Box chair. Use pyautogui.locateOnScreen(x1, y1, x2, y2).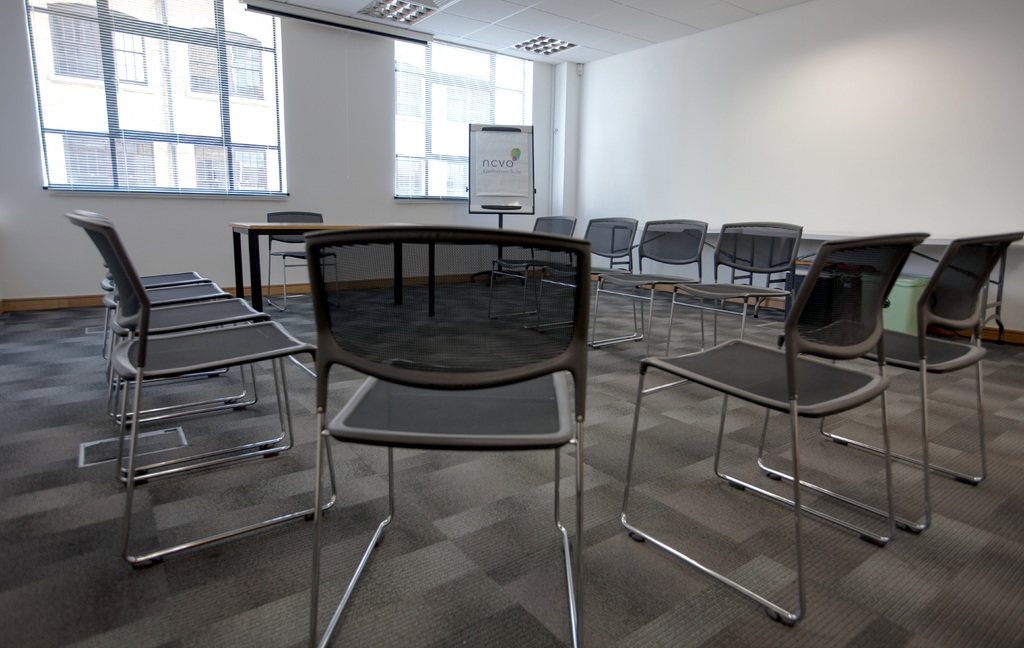
pyautogui.locateOnScreen(665, 218, 803, 355).
